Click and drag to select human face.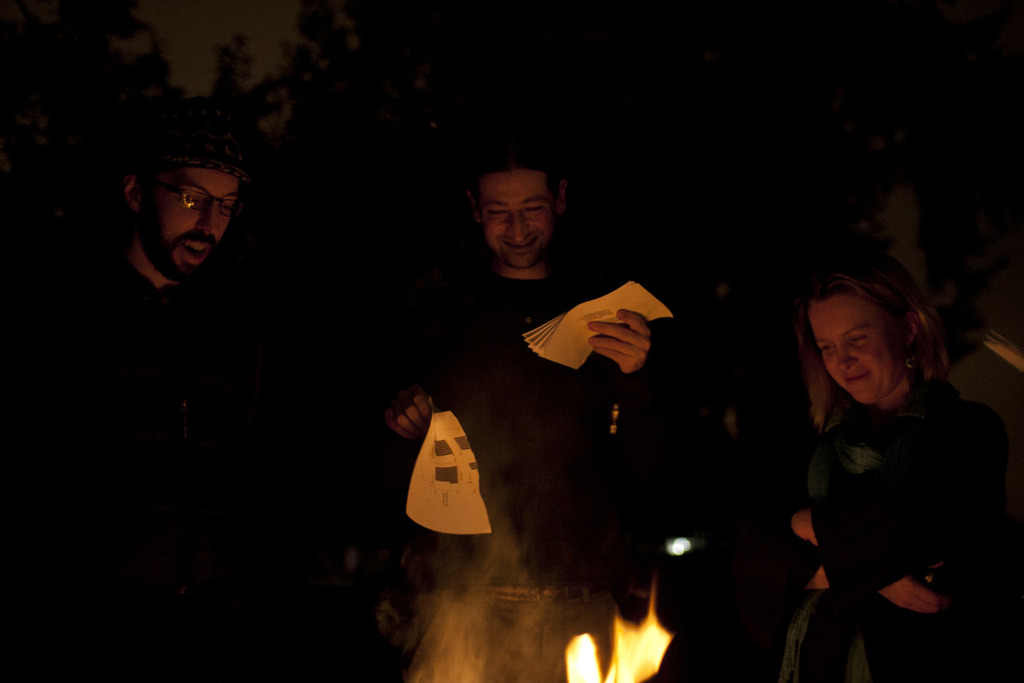
Selection: crop(479, 172, 548, 269).
